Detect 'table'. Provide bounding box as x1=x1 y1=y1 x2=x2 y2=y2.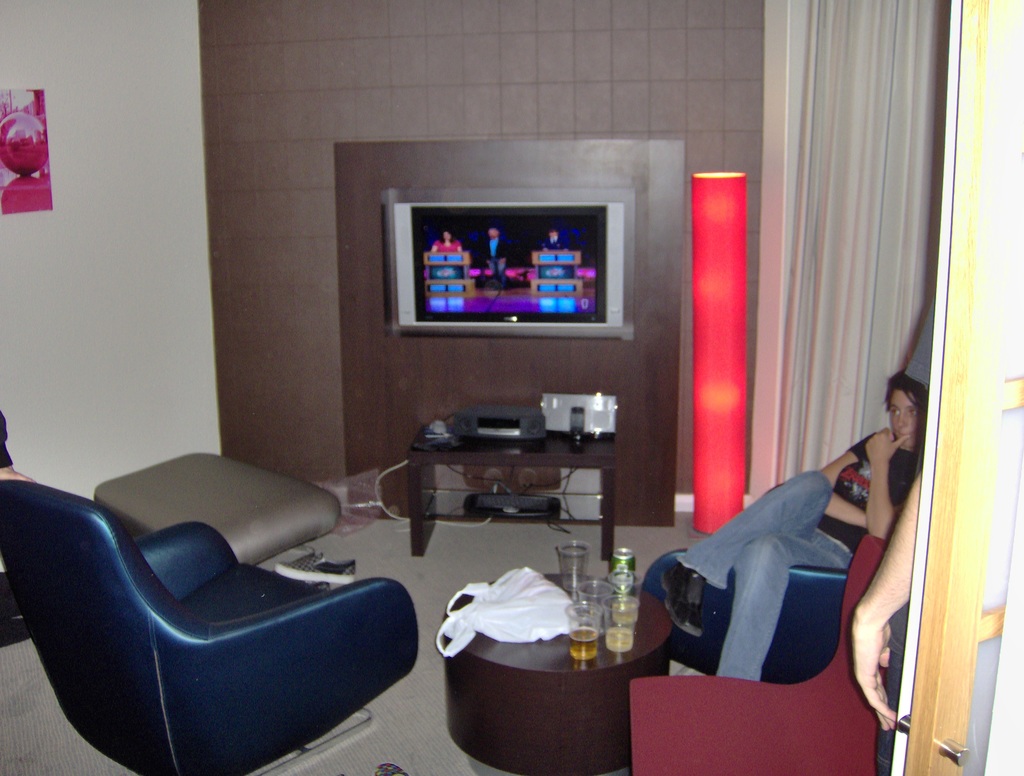
x1=430 y1=558 x2=706 y2=775.
